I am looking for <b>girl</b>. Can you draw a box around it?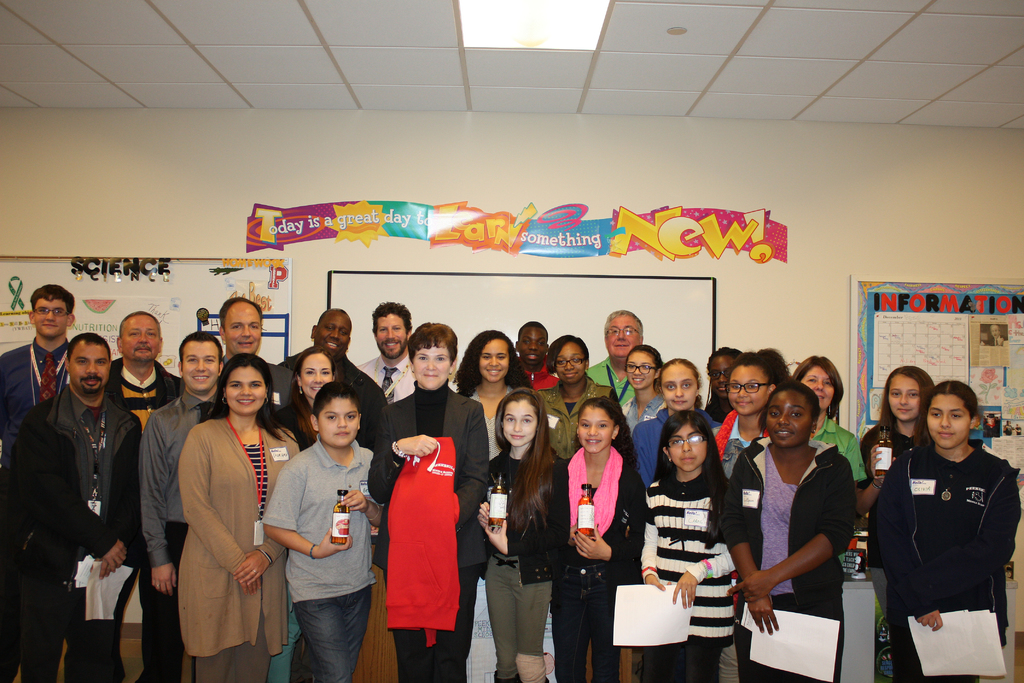
Sure, the bounding box is locate(641, 409, 746, 682).
